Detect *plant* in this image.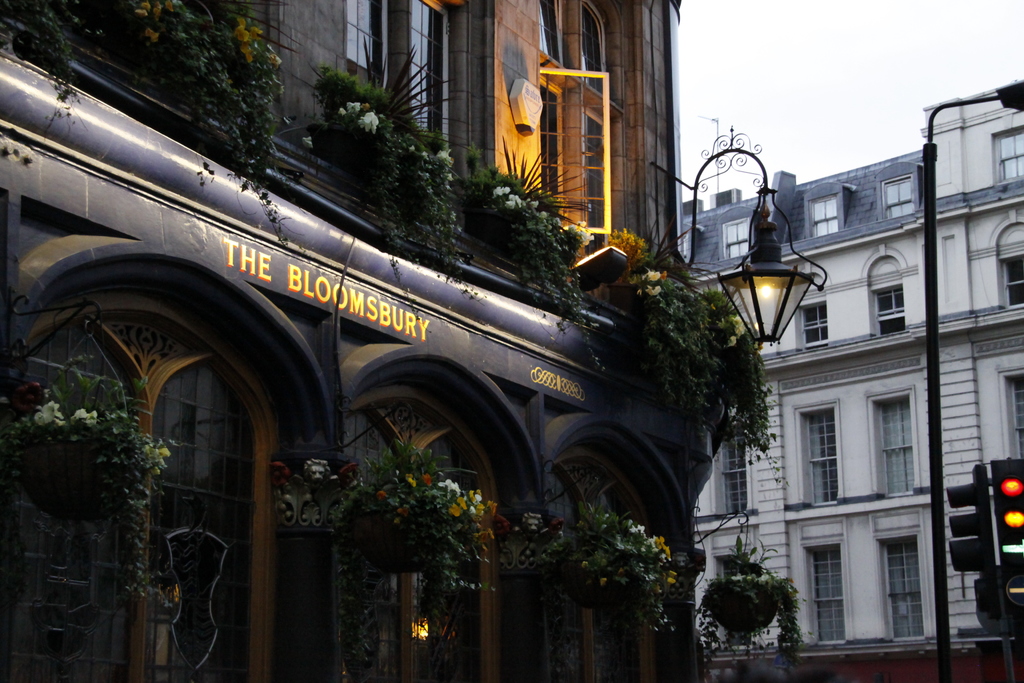
Detection: 294:31:488:328.
